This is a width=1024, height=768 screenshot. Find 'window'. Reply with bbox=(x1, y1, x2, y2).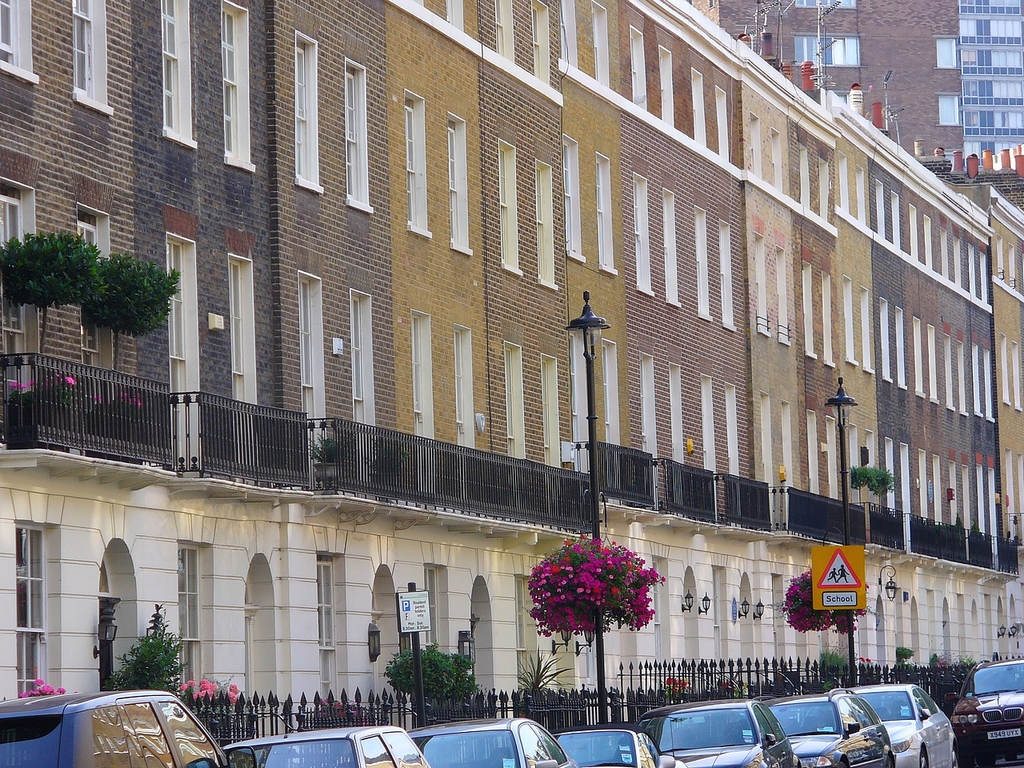
bbox=(599, 163, 613, 271).
